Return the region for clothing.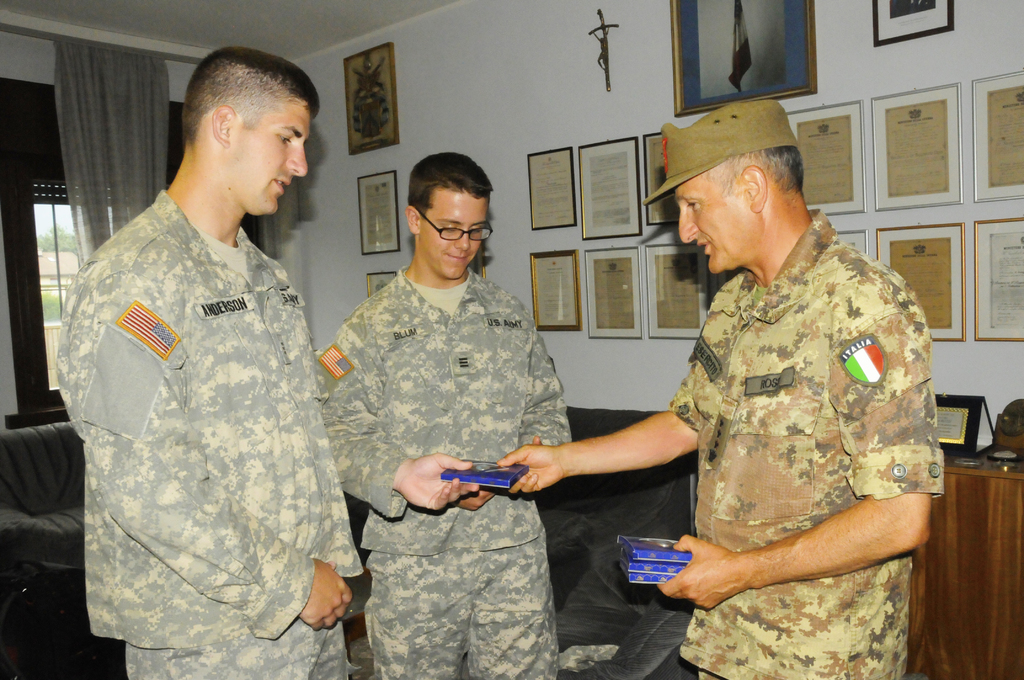
locate(323, 264, 572, 679).
